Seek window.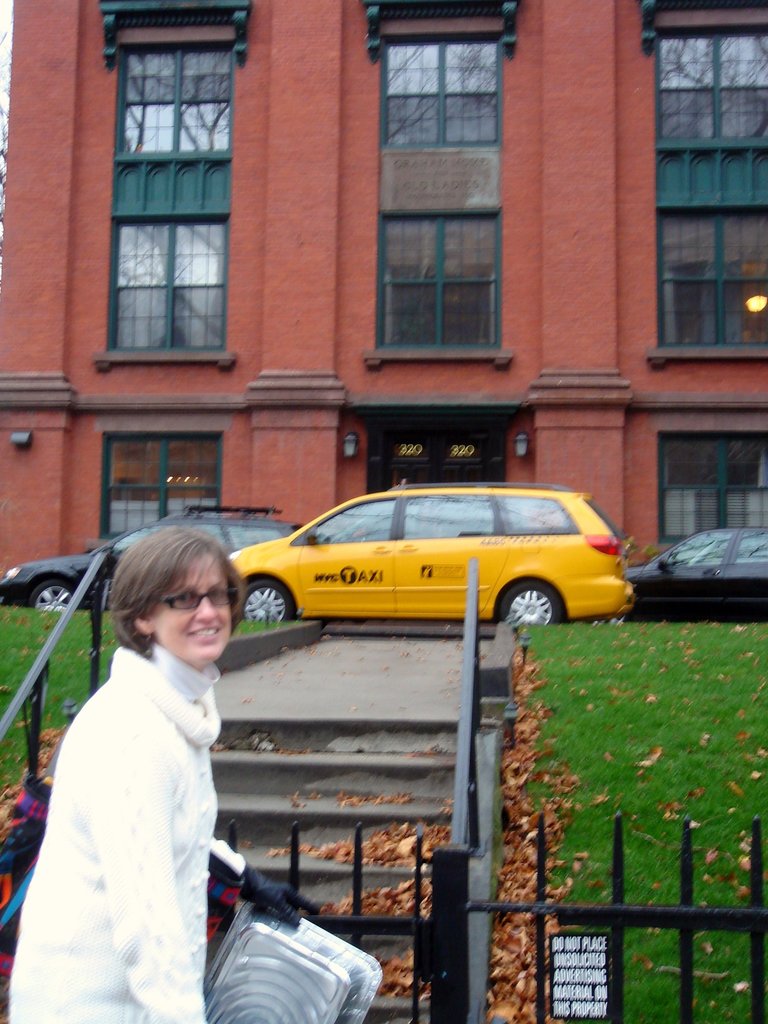
Rect(369, 205, 511, 375).
